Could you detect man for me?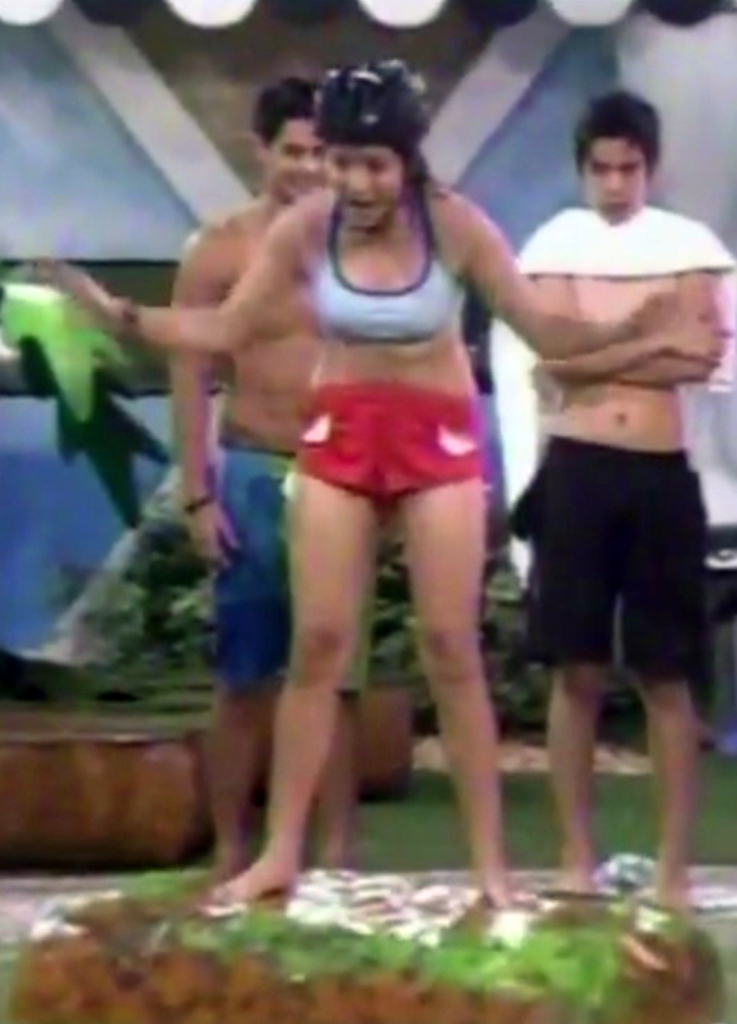
Detection result: box=[171, 77, 371, 887].
